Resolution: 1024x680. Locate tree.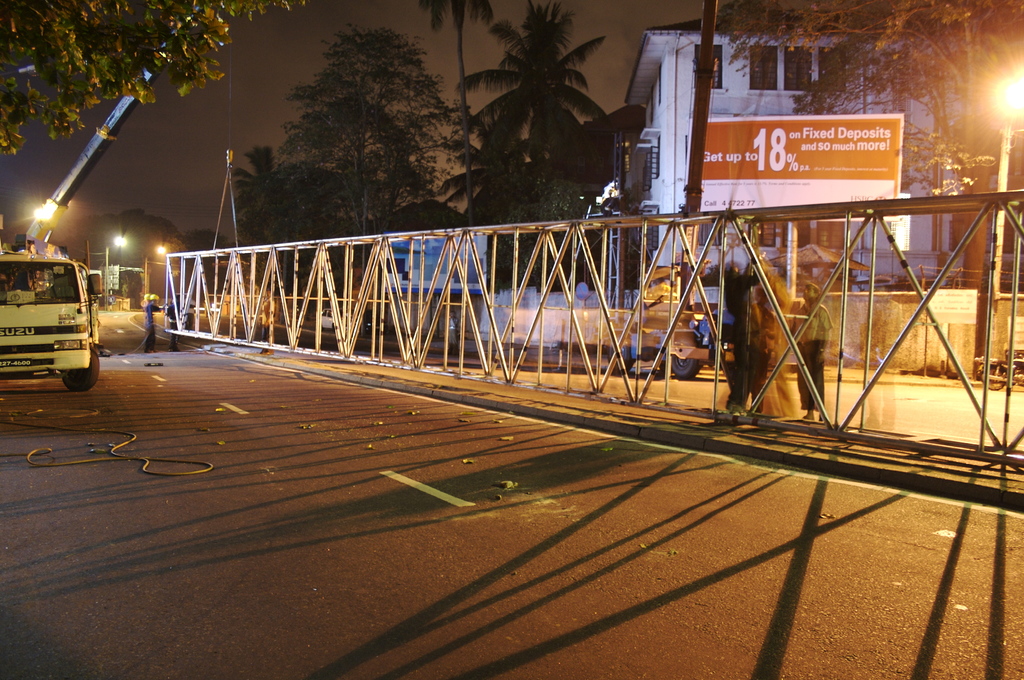
left=447, top=0, right=619, bottom=208.
